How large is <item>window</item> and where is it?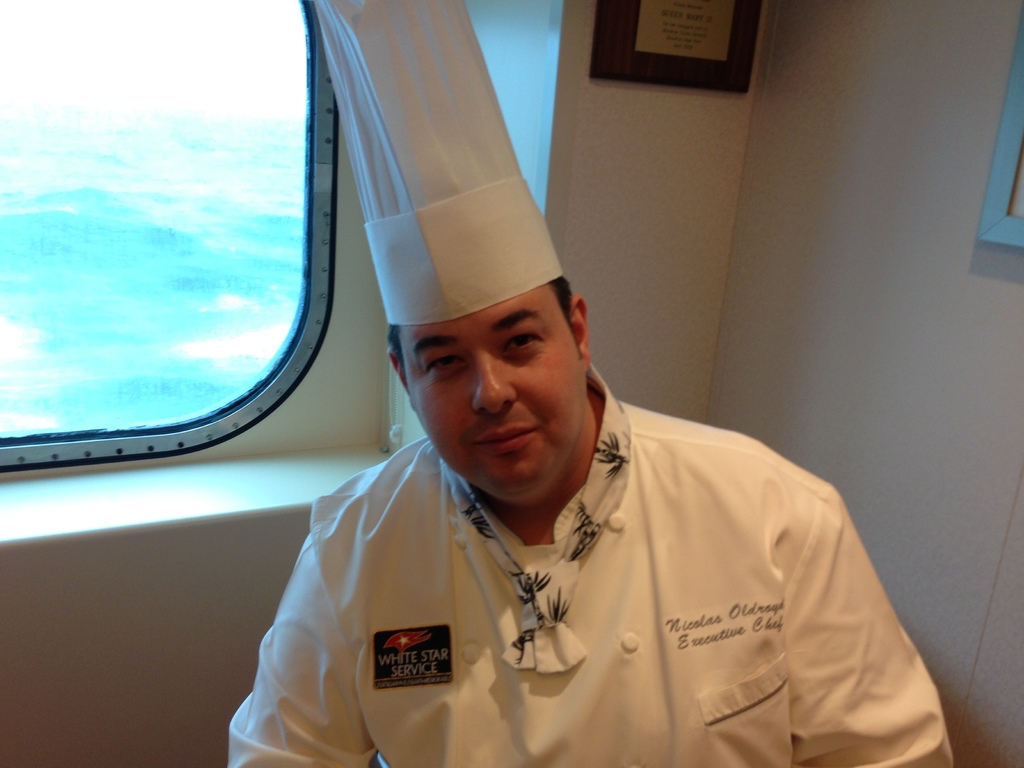
Bounding box: locate(30, 33, 387, 516).
